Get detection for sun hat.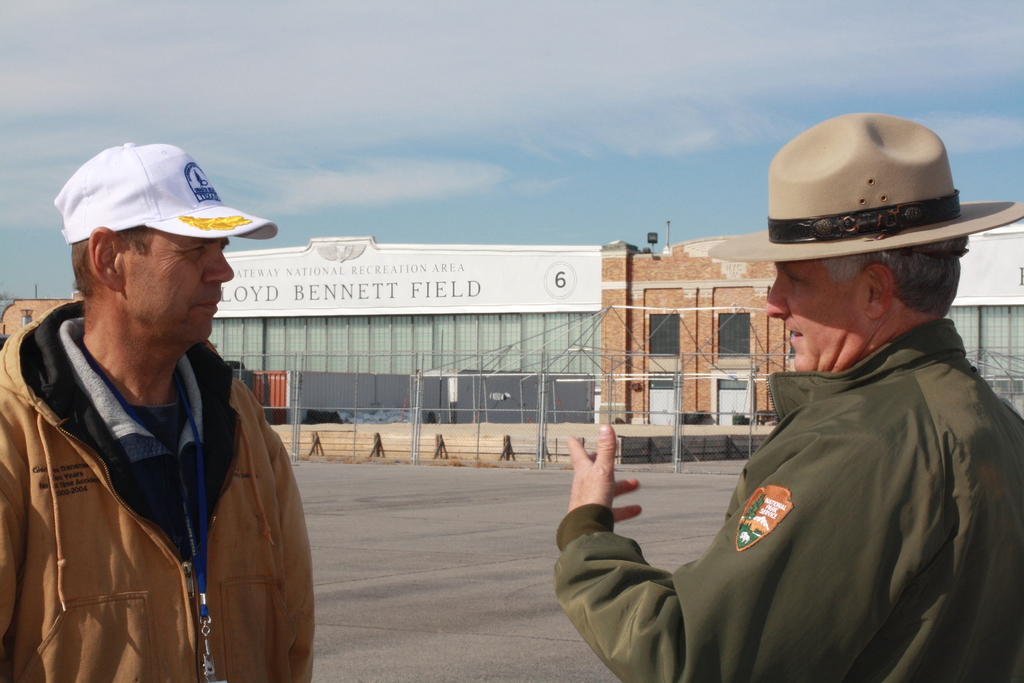
Detection: (left=58, top=140, right=286, bottom=245).
